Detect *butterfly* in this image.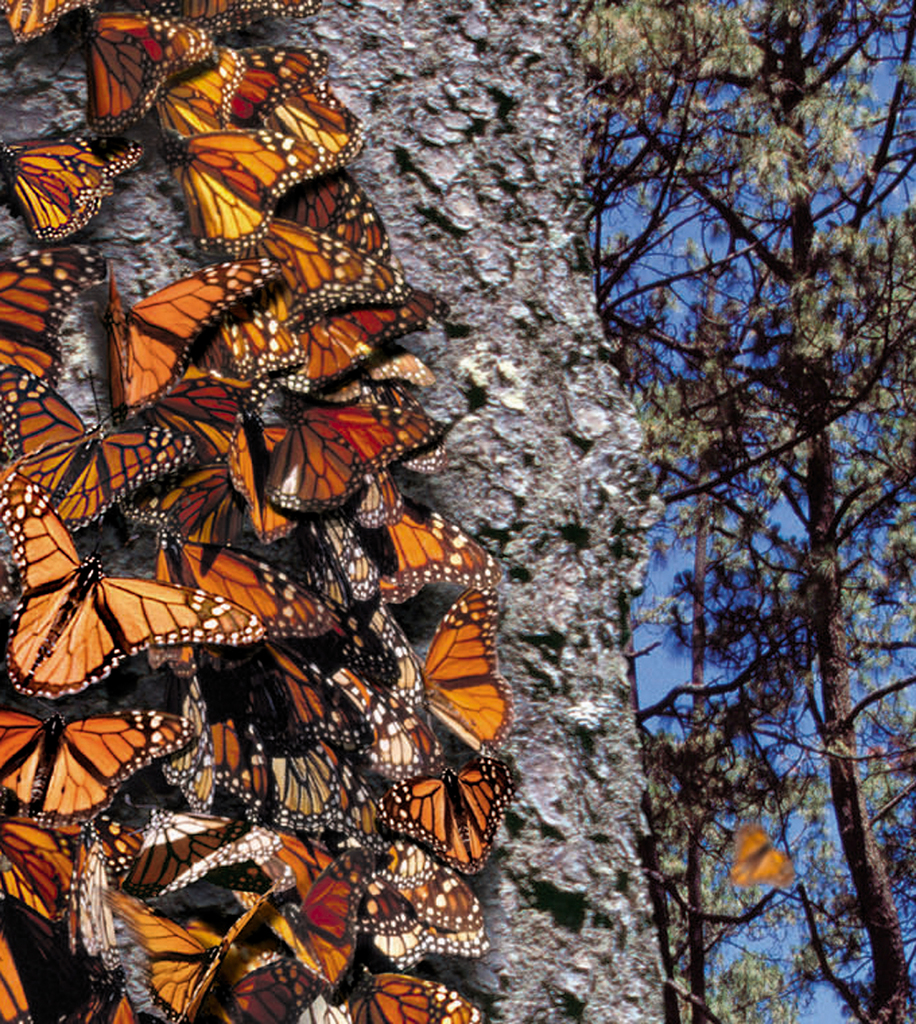
Detection: (102,13,220,121).
